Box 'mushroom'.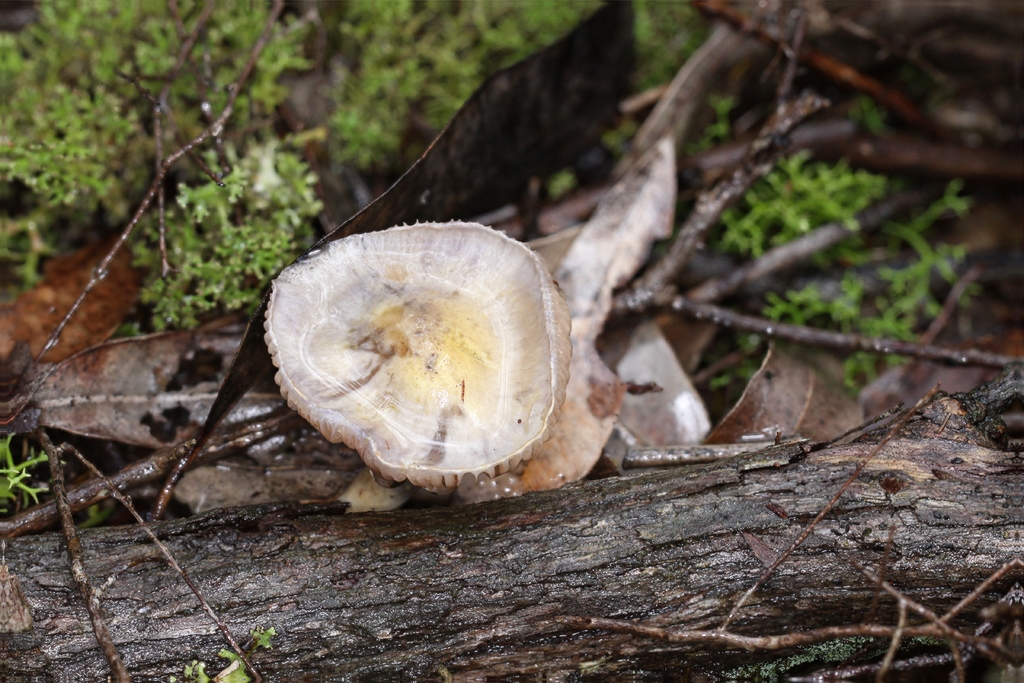
x1=181, y1=176, x2=652, y2=545.
